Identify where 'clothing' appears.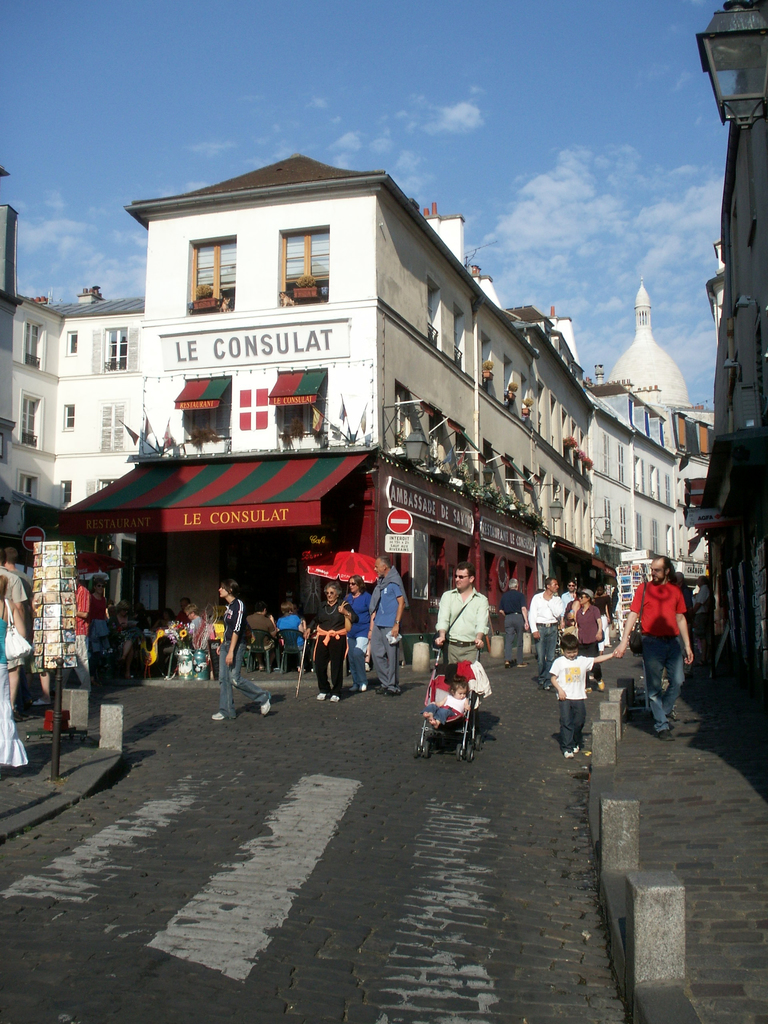
Appears at [x1=6, y1=568, x2=31, y2=593].
